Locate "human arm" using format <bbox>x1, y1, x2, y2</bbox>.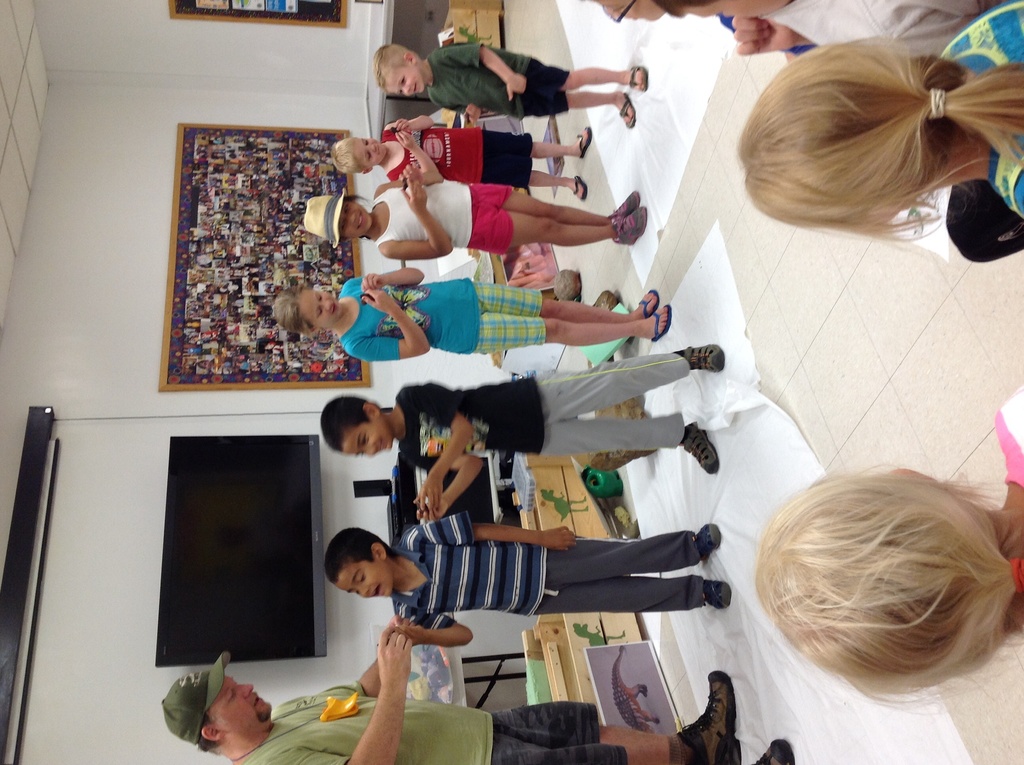
<bbox>451, 106, 474, 129</bbox>.
